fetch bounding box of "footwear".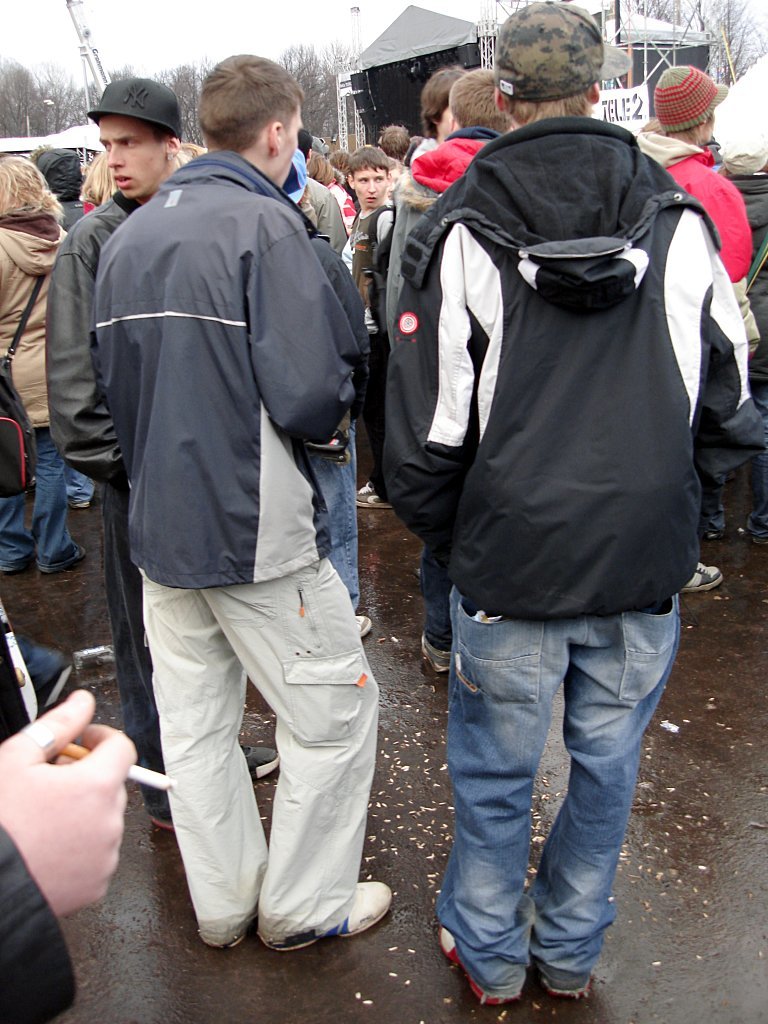
Bbox: left=689, top=566, right=724, bottom=593.
